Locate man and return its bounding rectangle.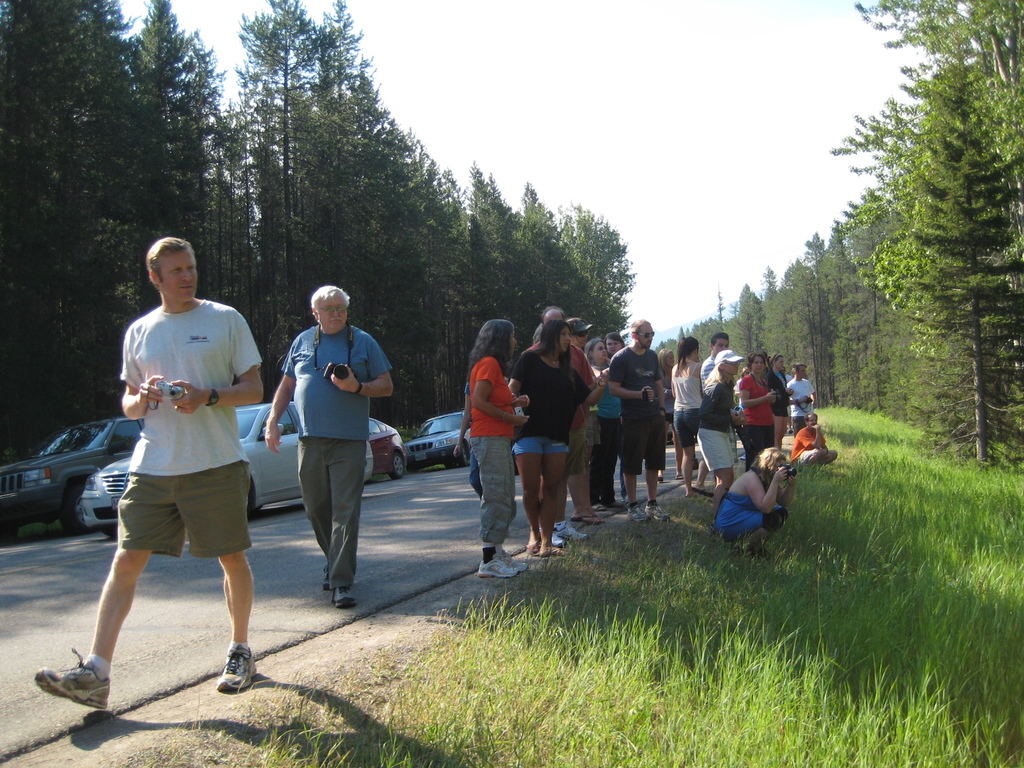
Rect(786, 362, 816, 440).
